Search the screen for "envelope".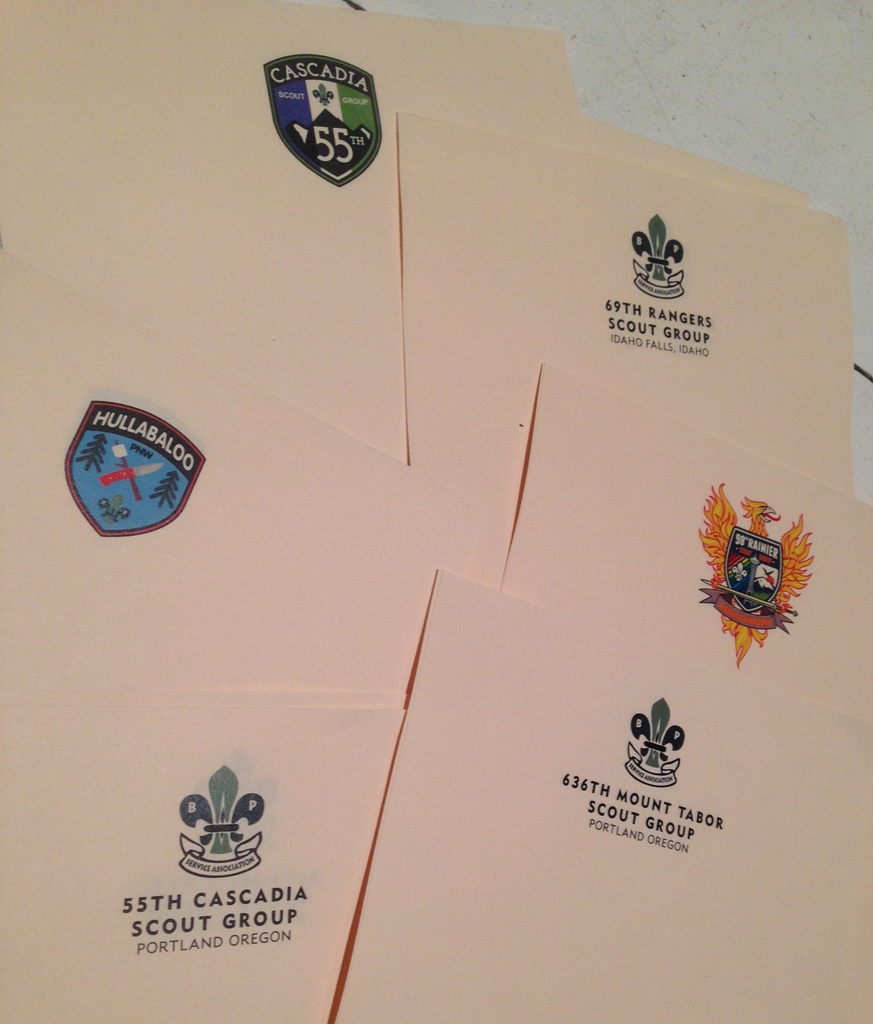
Found at [left=0, top=707, right=402, bottom=1023].
